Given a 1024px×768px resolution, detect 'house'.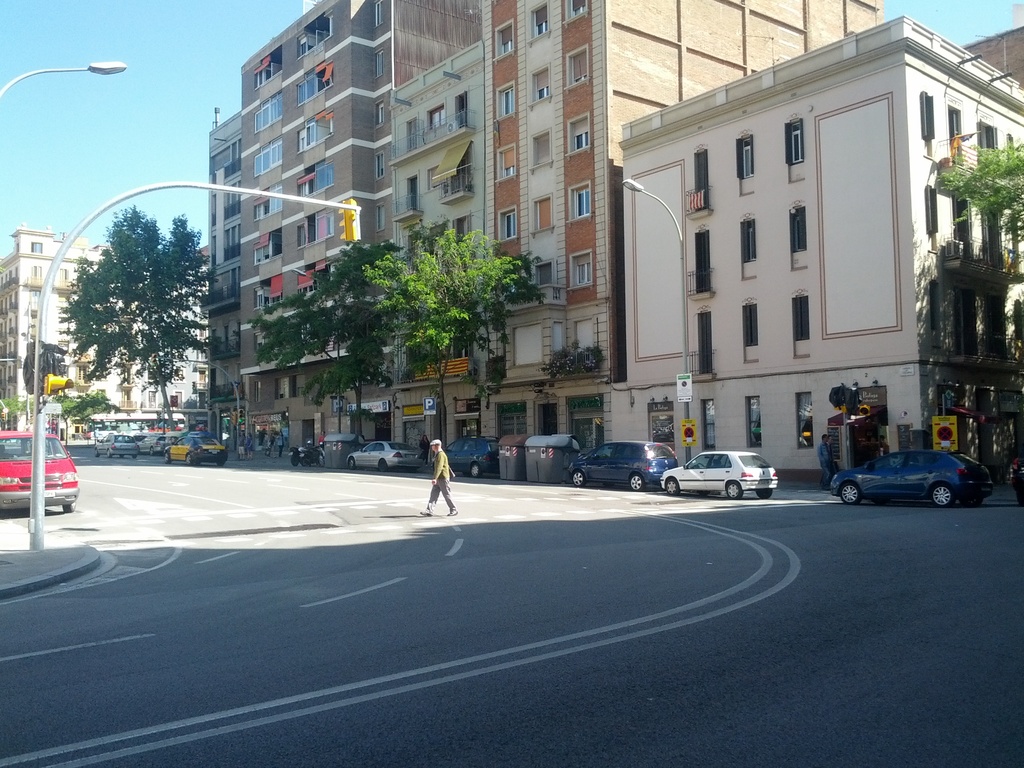
BBox(194, 110, 247, 404).
